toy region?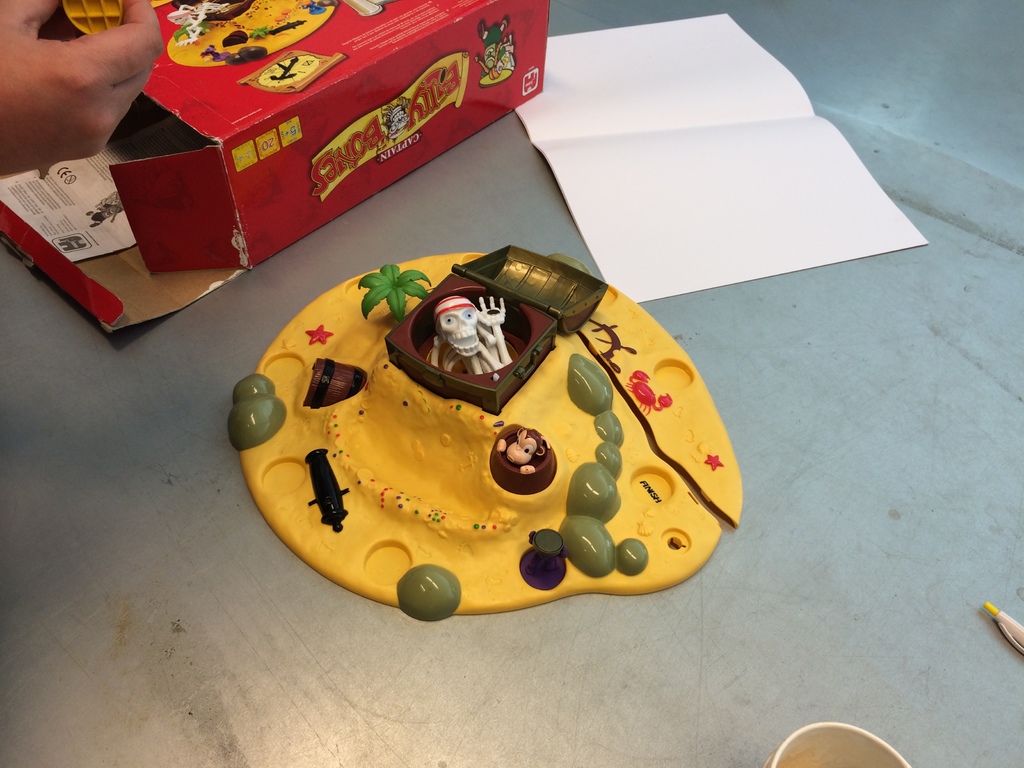
bbox(225, 252, 739, 614)
